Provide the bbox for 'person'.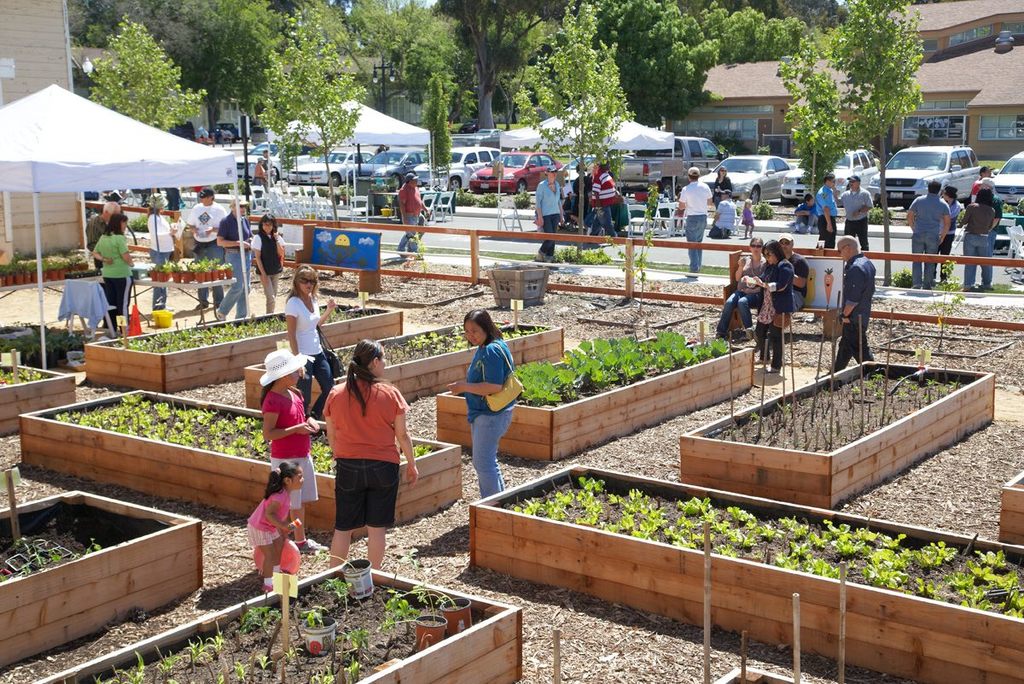
(x1=282, y1=259, x2=340, y2=415).
